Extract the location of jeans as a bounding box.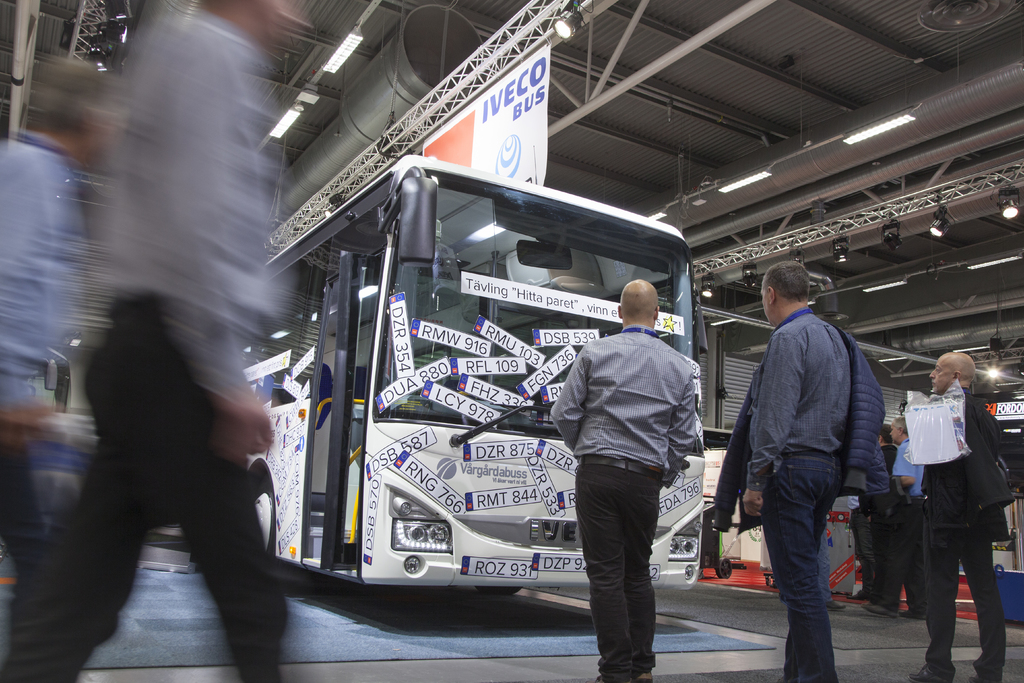
region(761, 450, 844, 682).
